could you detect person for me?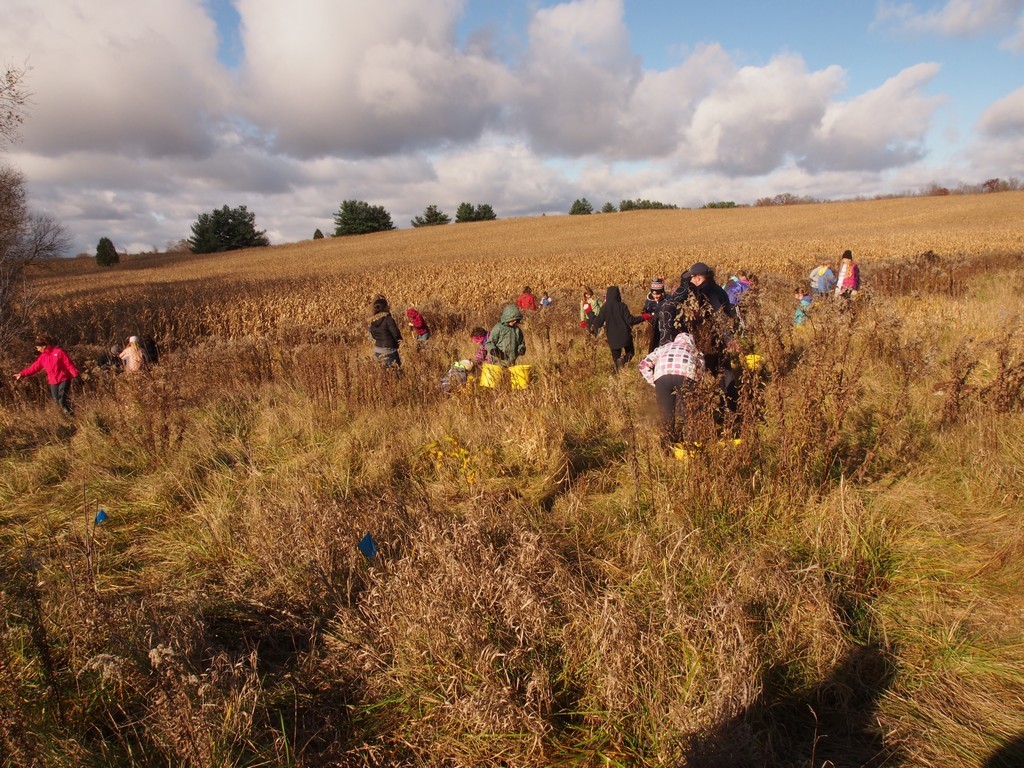
Detection result: detection(472, 327, 490, 361).
